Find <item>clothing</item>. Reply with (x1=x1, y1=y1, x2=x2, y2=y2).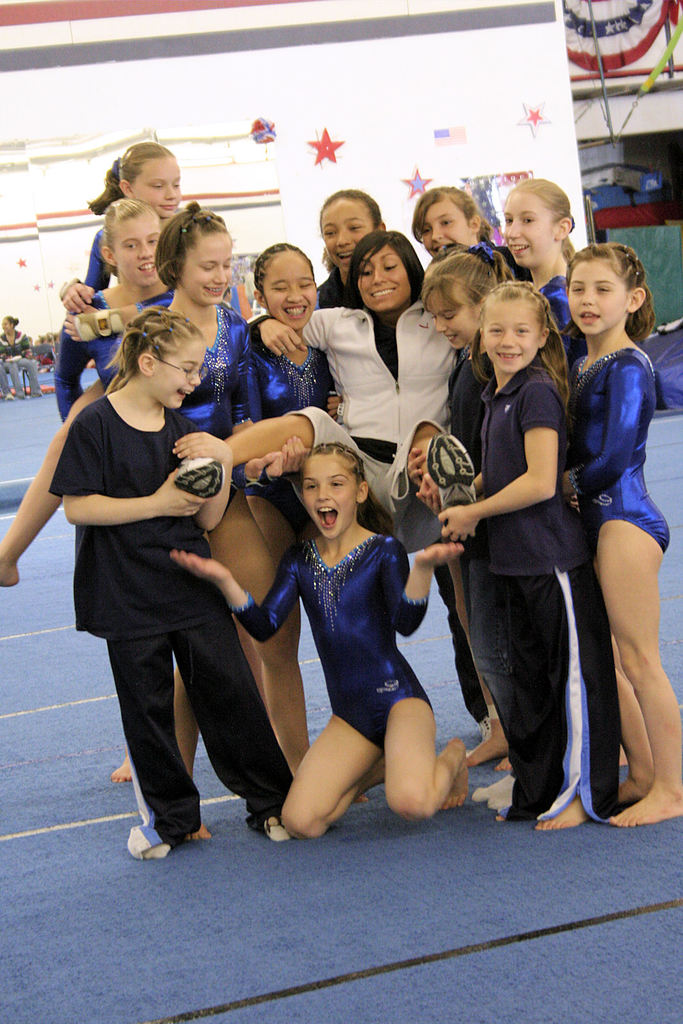
(x1=471, y1=362, x2=557, y2=588).
